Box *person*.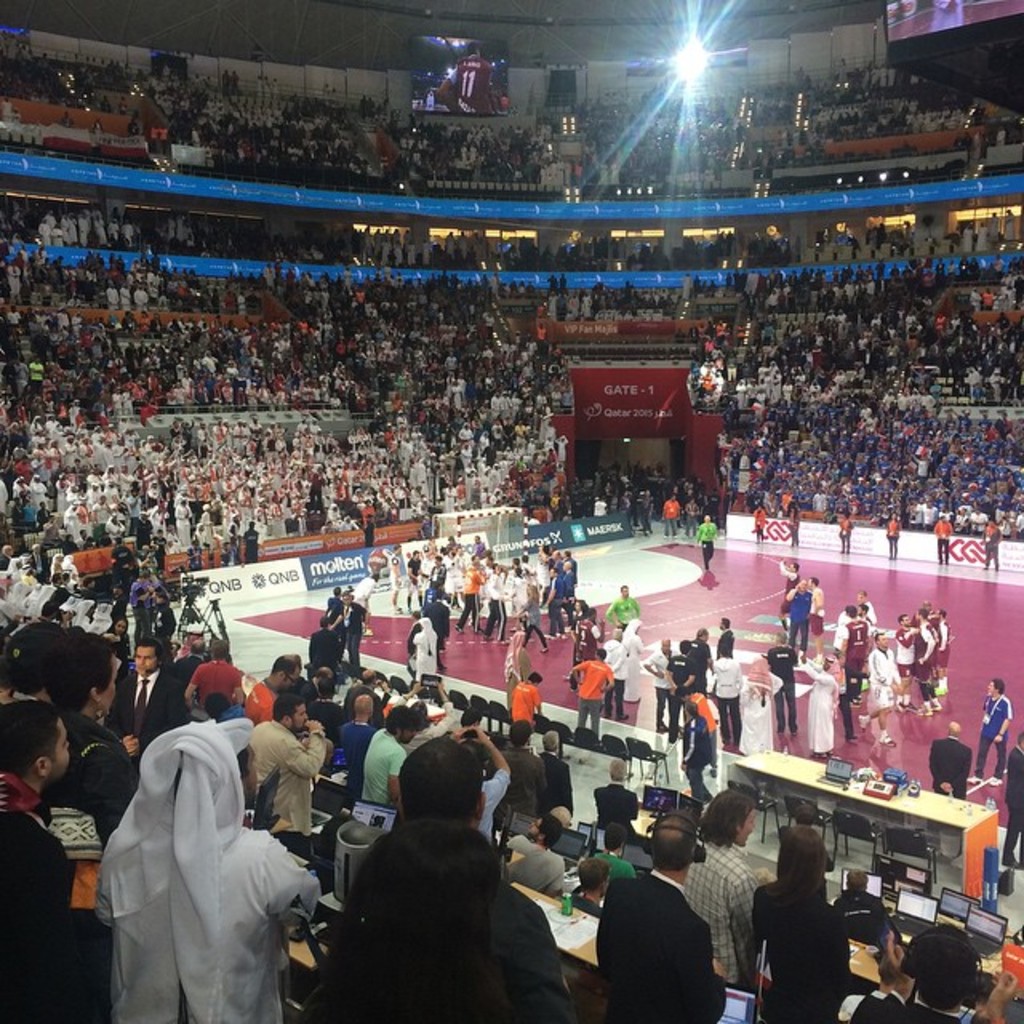
bbox(691, 520, 717, 581).
